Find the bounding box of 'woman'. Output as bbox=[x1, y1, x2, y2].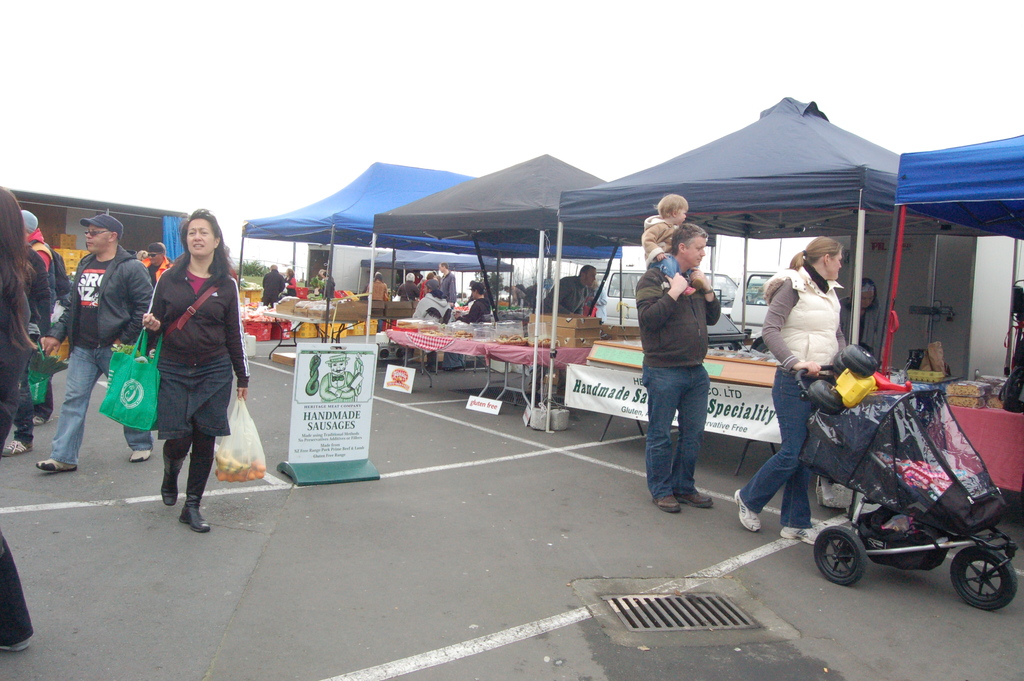
bbox=[734, 236, 854, 550].
